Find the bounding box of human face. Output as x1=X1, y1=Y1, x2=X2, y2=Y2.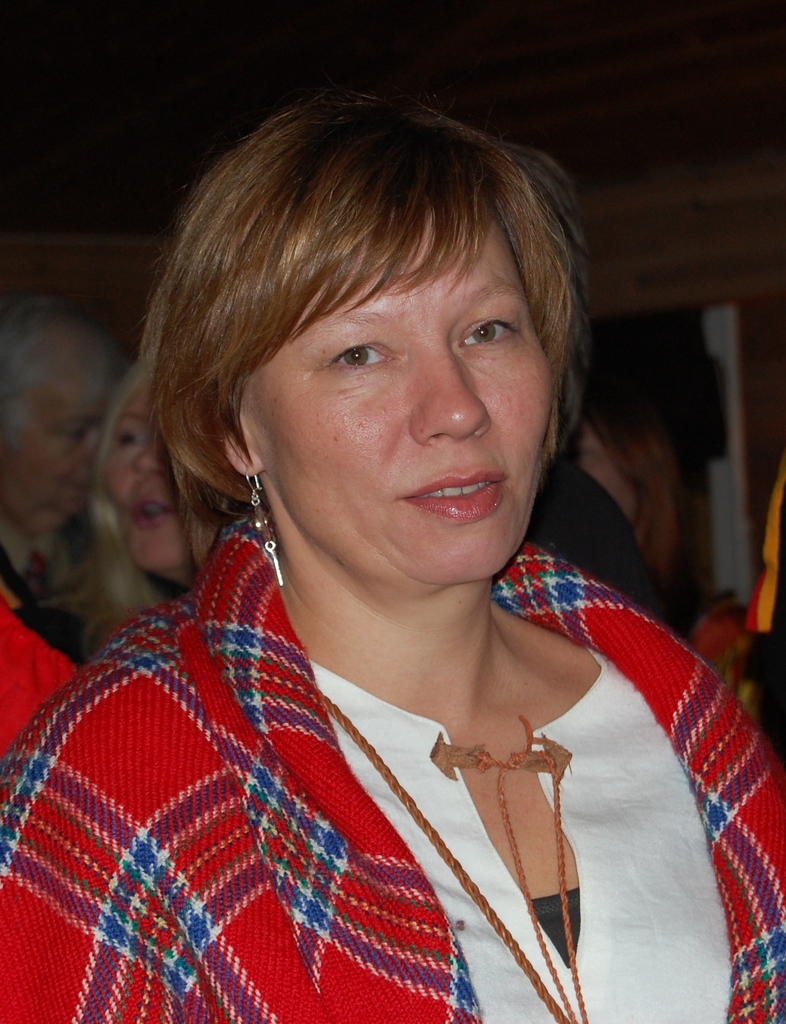
x1=245, y1=193, x2=550, y2=598.
